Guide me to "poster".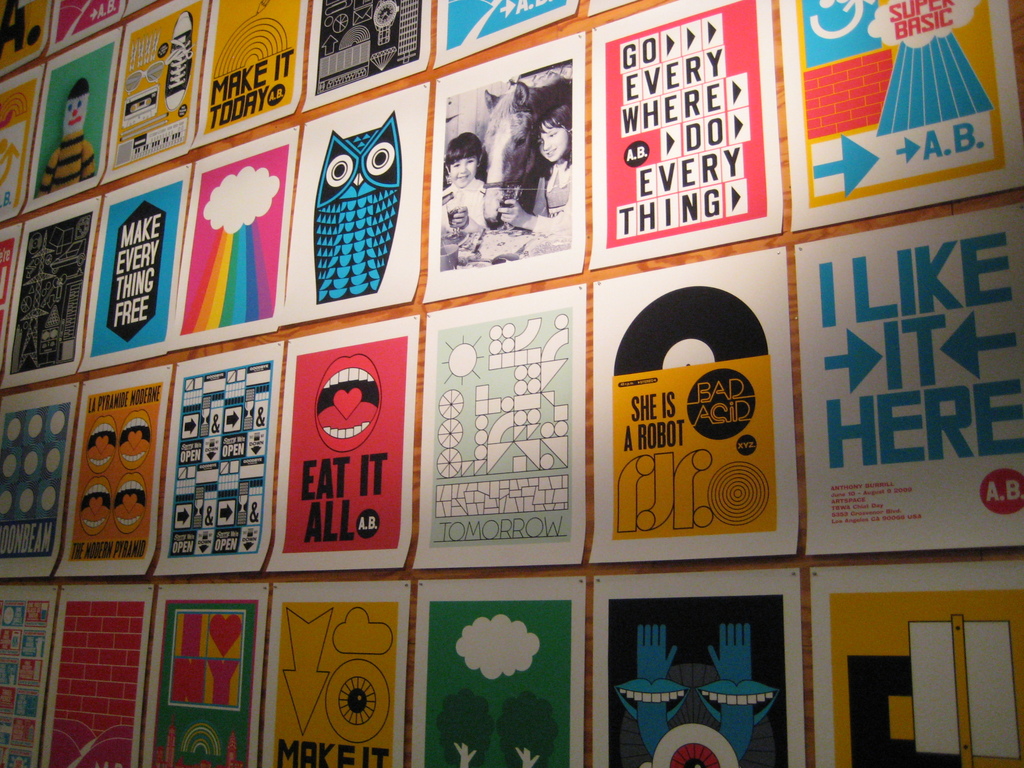
Guidance: (588, 246, 790, 563).
